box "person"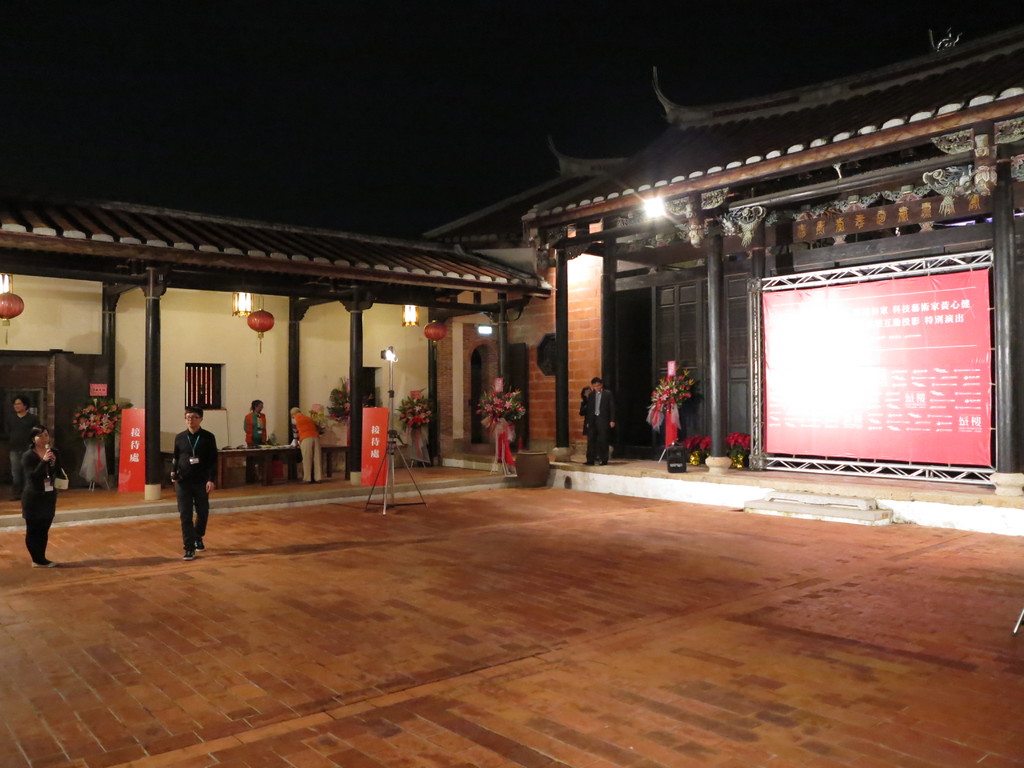
select_region(67, 380, 132, 482)
